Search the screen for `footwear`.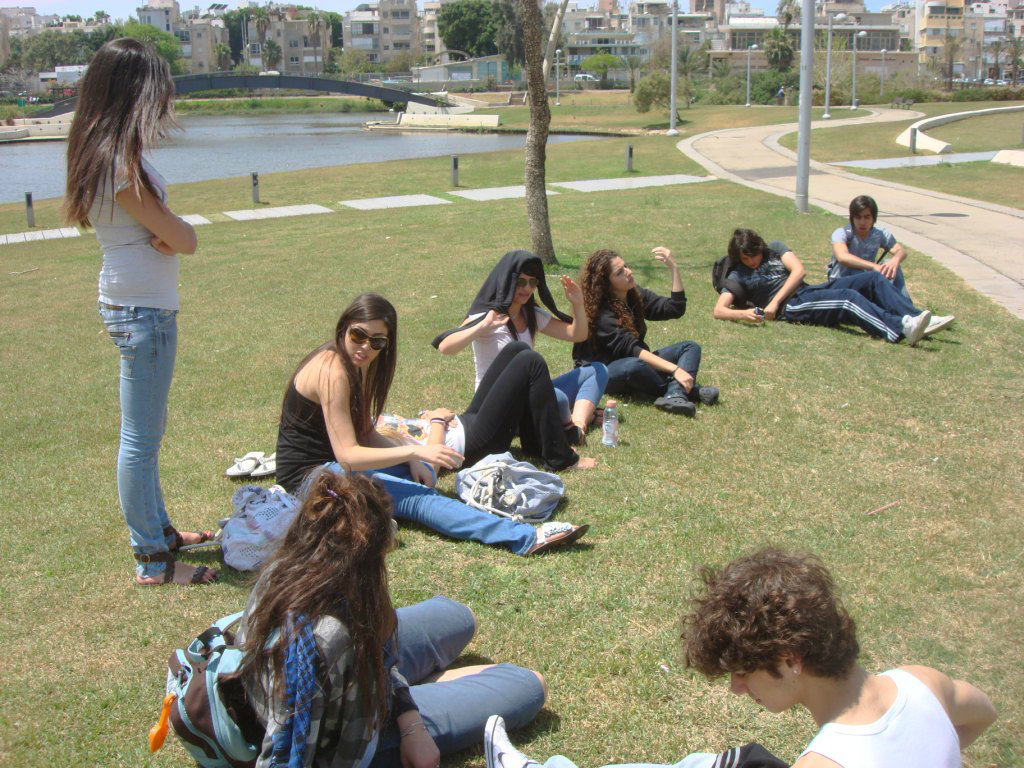
Found at x1=654, y1=394, x2=695, y2=416.
